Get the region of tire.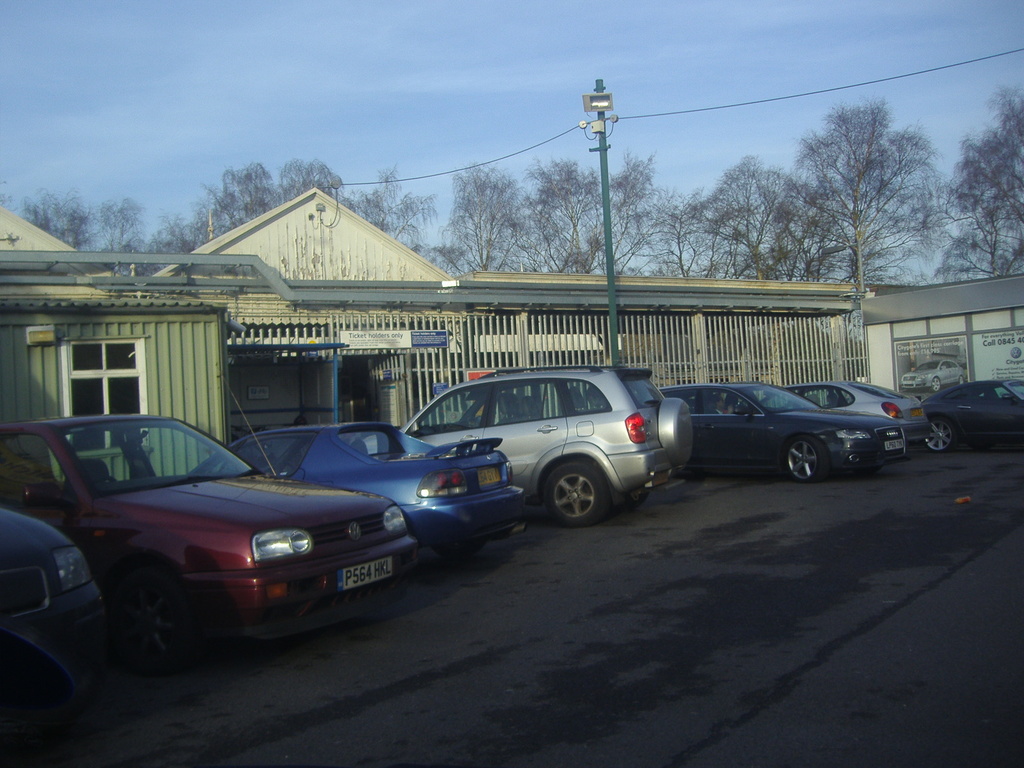
bbox=[933, 376, 940, 392].
